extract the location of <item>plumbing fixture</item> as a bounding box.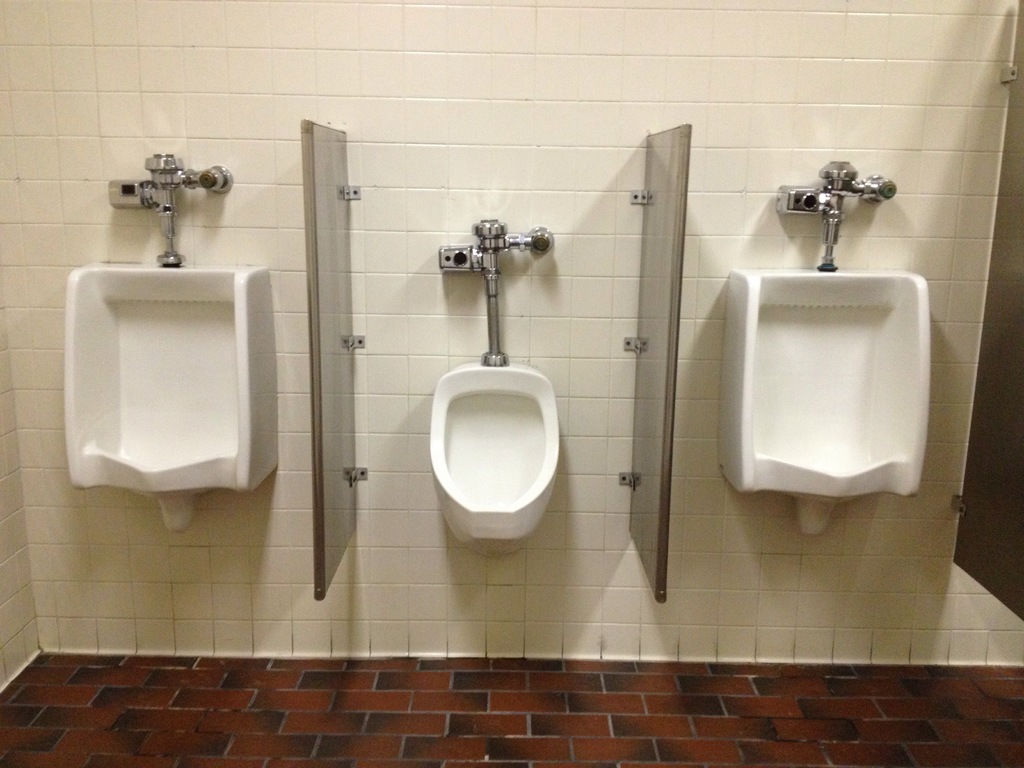
<box>435,215,552,367</box>.
